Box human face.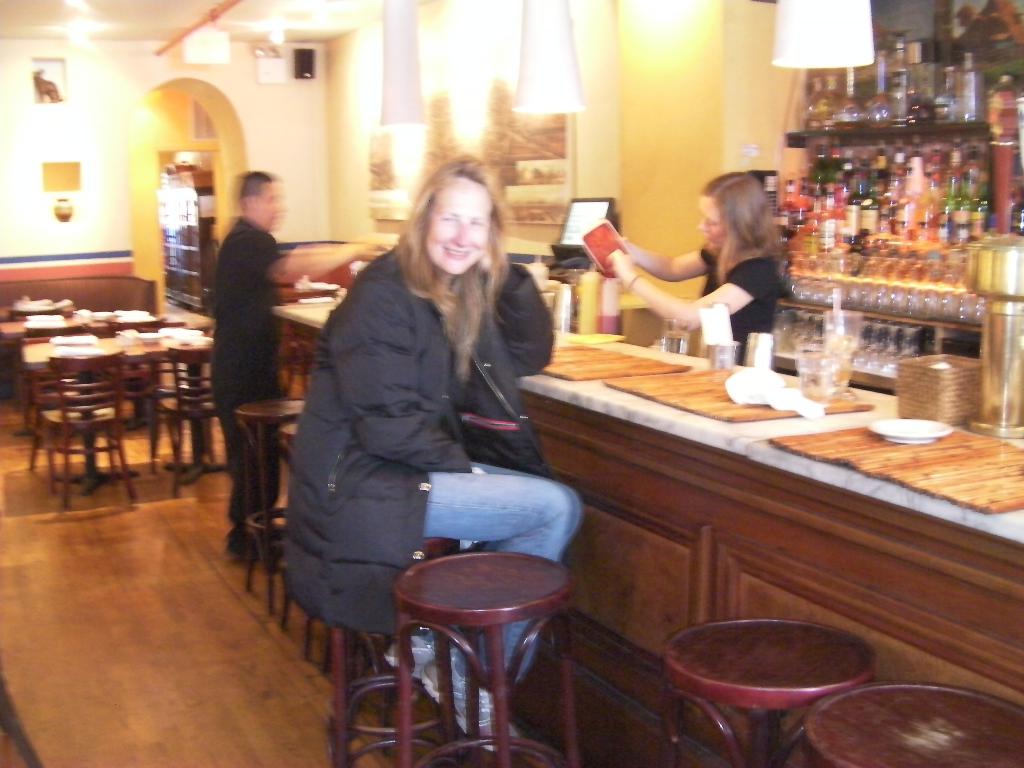
x1=255 y1=180 x2=280 y2=232.
